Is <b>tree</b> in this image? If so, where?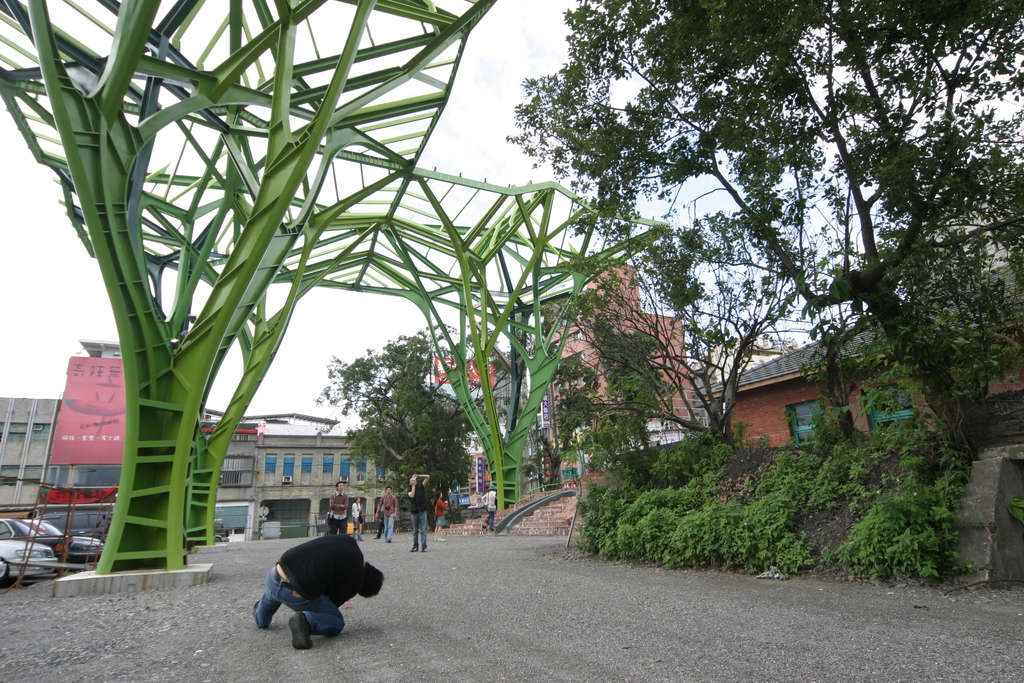
Yes, at box(315, 318, 488, 541).
